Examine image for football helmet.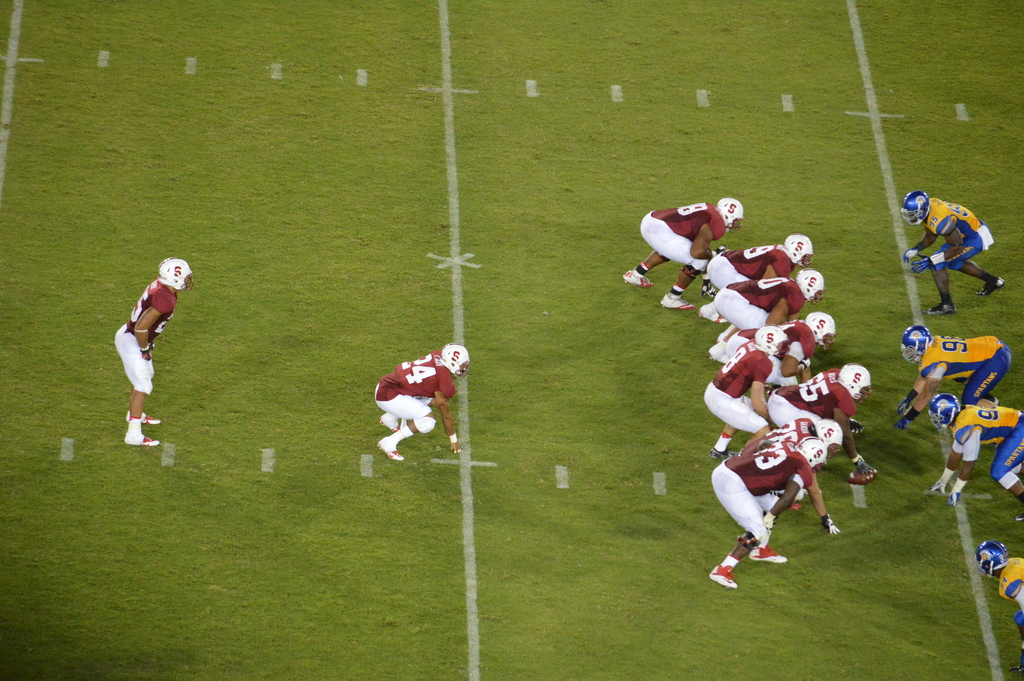
Examination result: bbox=(902, 192, 929, 217).
